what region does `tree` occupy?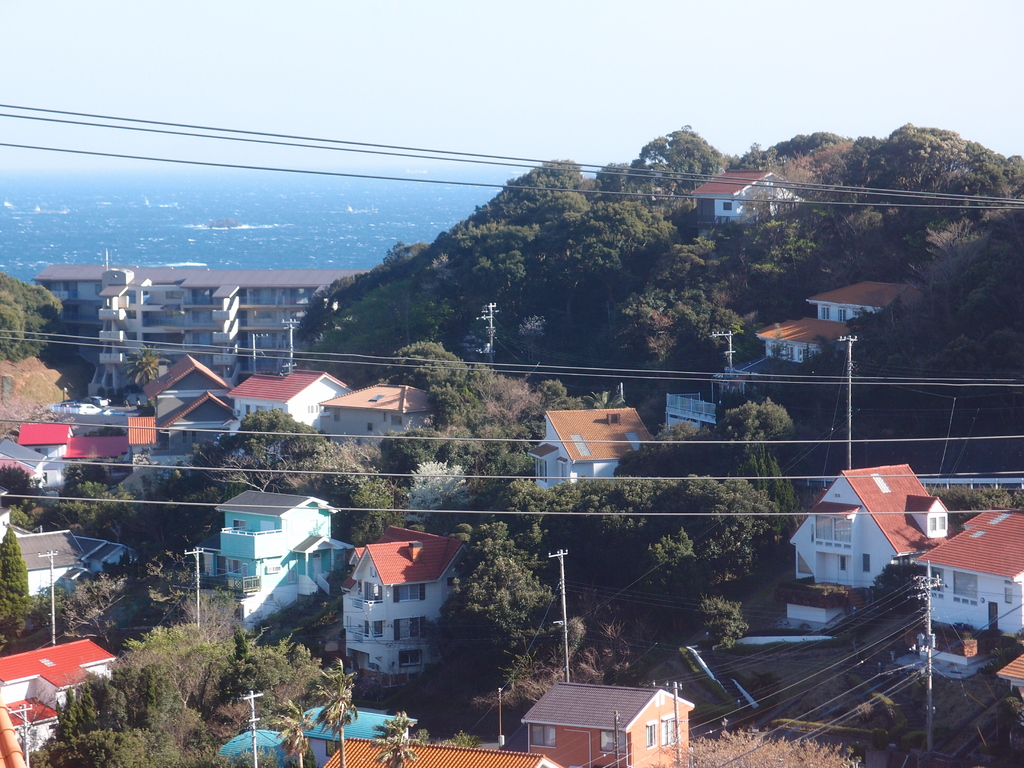
box=[931, 478, 1023, 527].
